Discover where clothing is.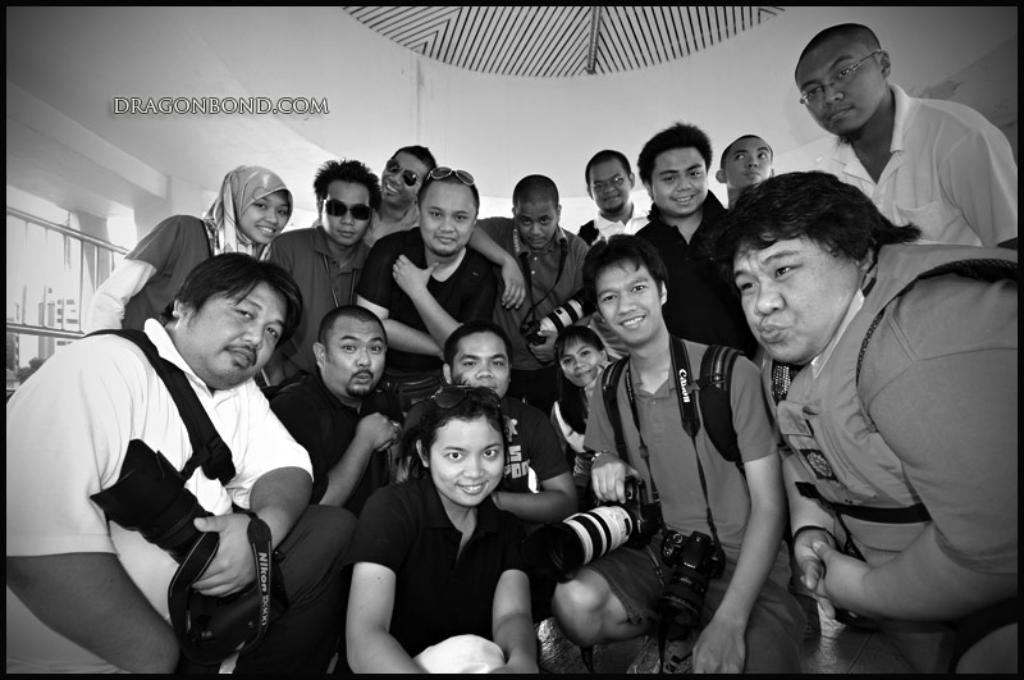
Discovered at rect(351, 469, 540, 679).
